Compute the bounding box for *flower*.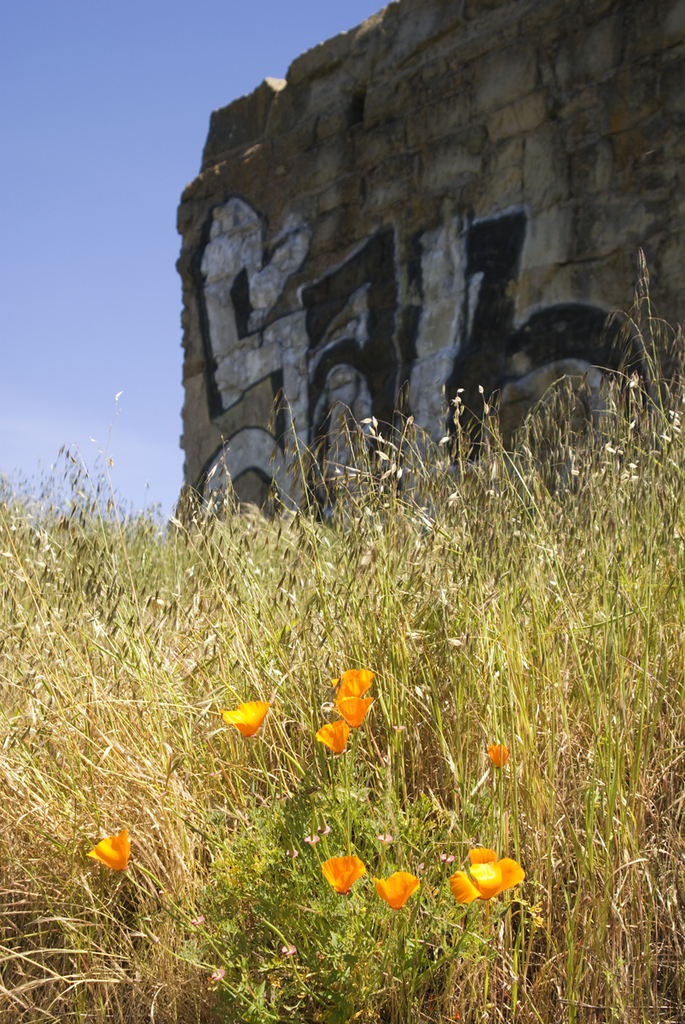
locate(312, 722, 351, 752).
